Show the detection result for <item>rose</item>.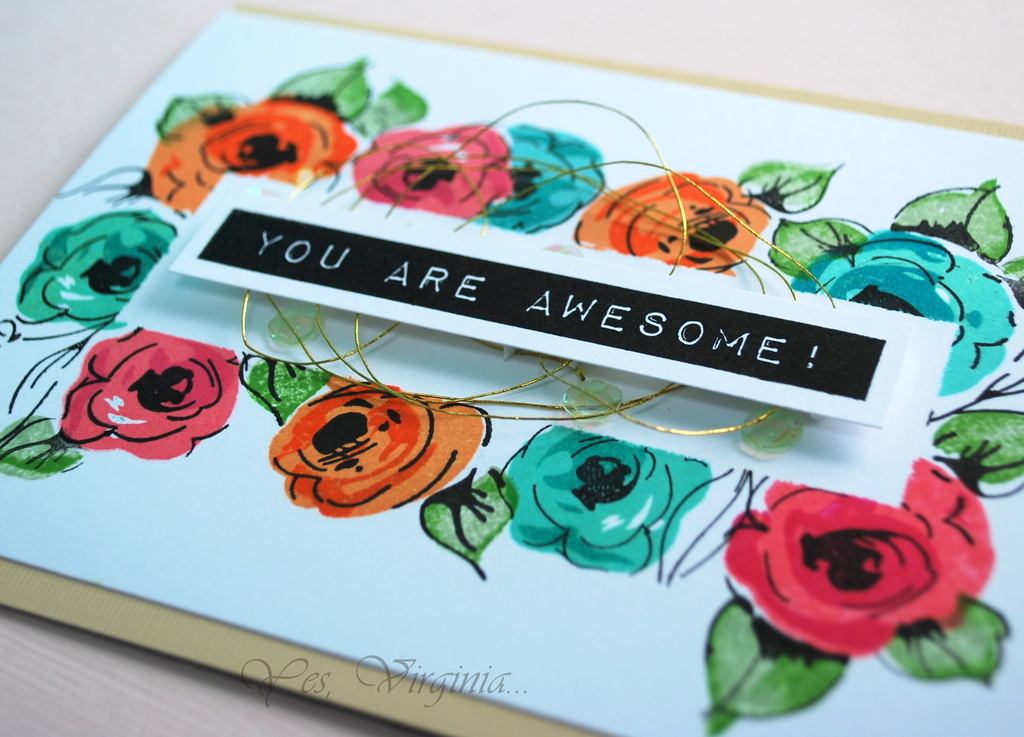
150/95/359/215.
